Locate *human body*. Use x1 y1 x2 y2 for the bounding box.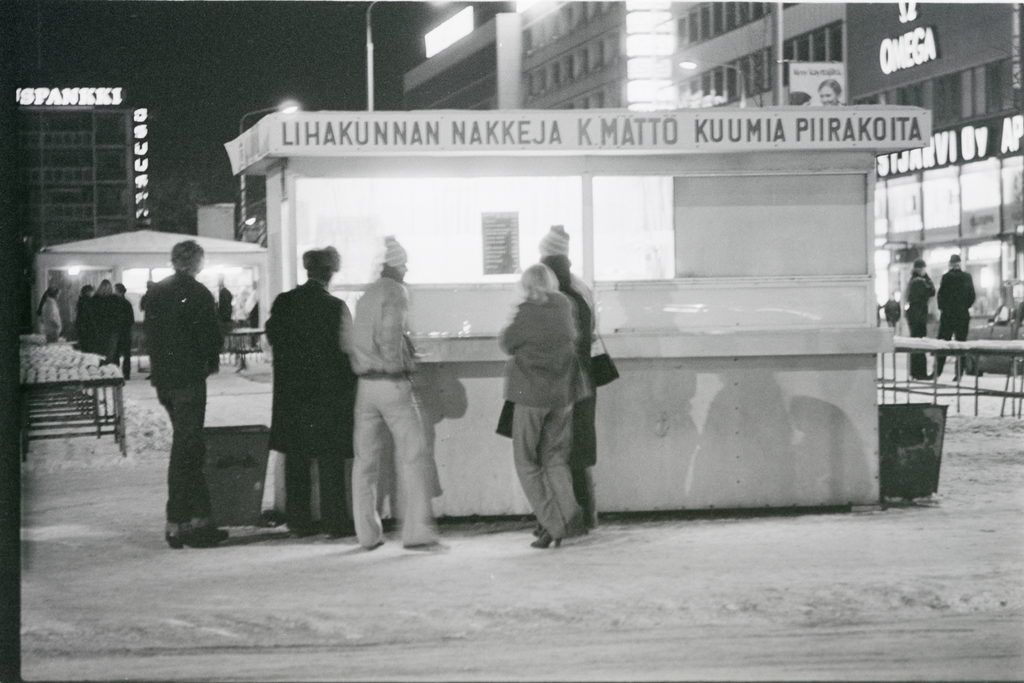
502 282 601 531.
